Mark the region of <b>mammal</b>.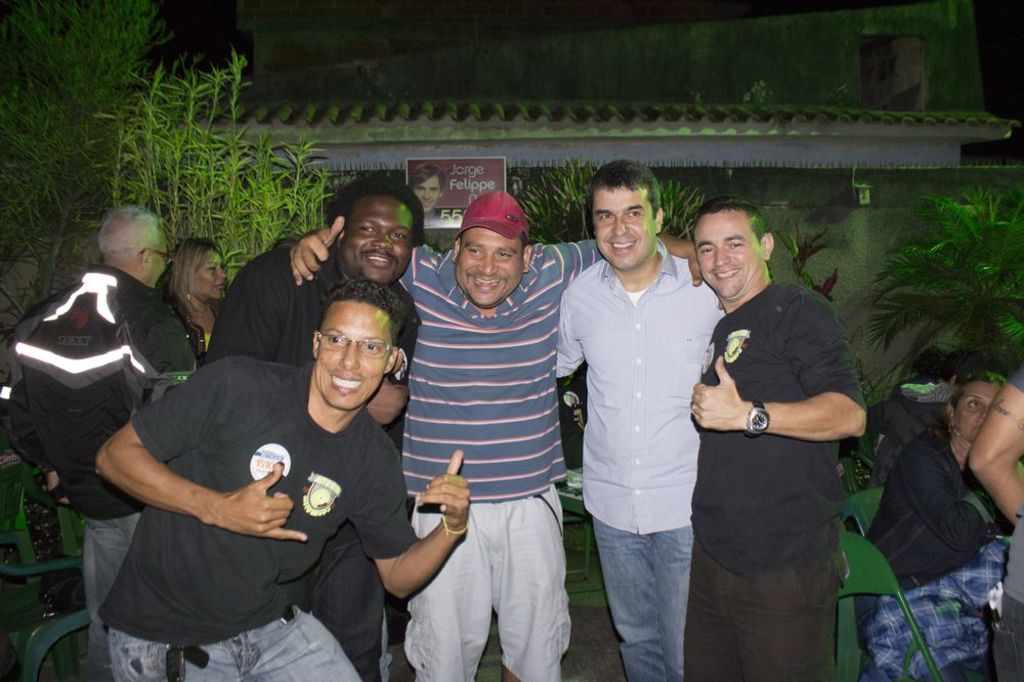
Region: x1=555 y1=167 x2=726 y2=681.
